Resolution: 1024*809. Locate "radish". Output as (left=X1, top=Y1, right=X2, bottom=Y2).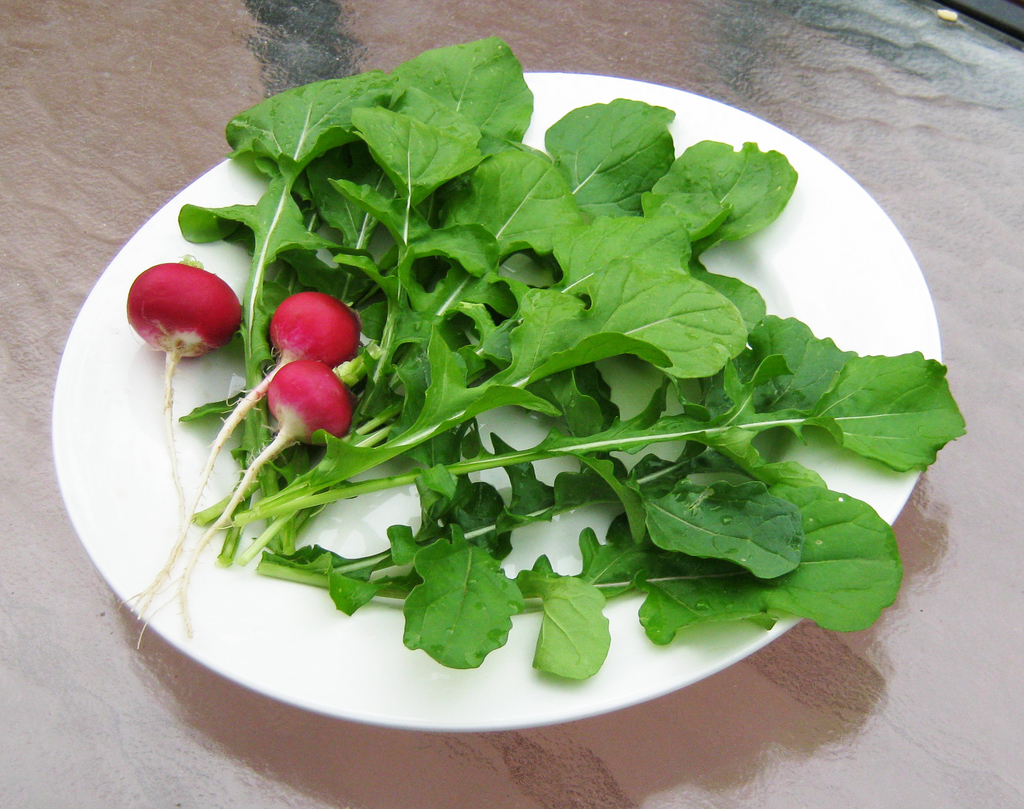
(left=111, top=289, right=367, bottom=632).
